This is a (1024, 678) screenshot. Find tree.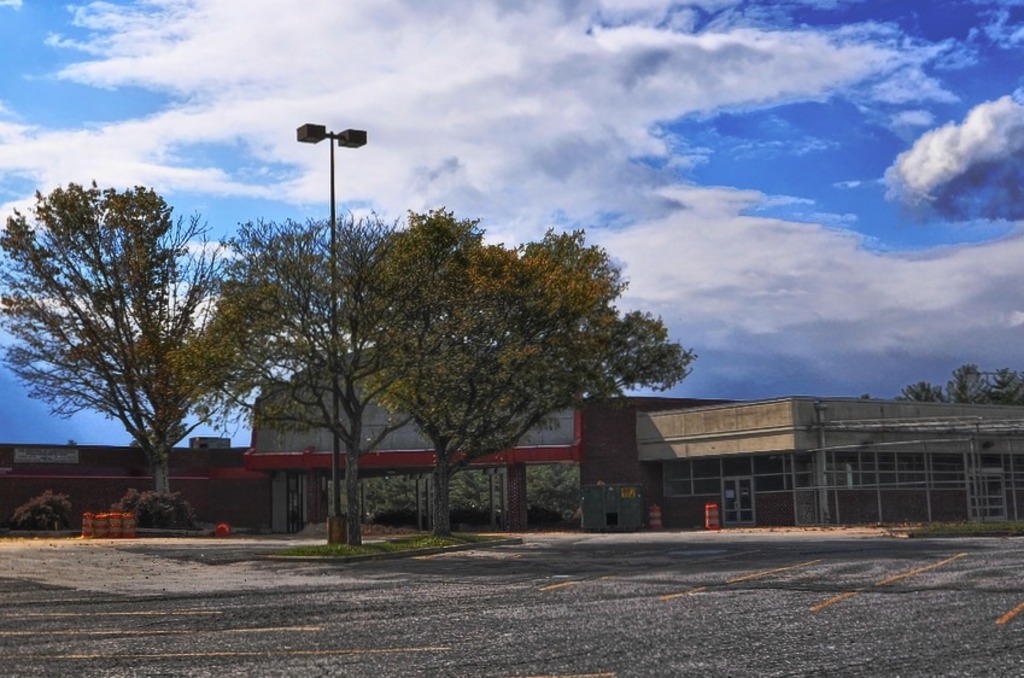
Bounding box: region(0, 180, 292, 496).
